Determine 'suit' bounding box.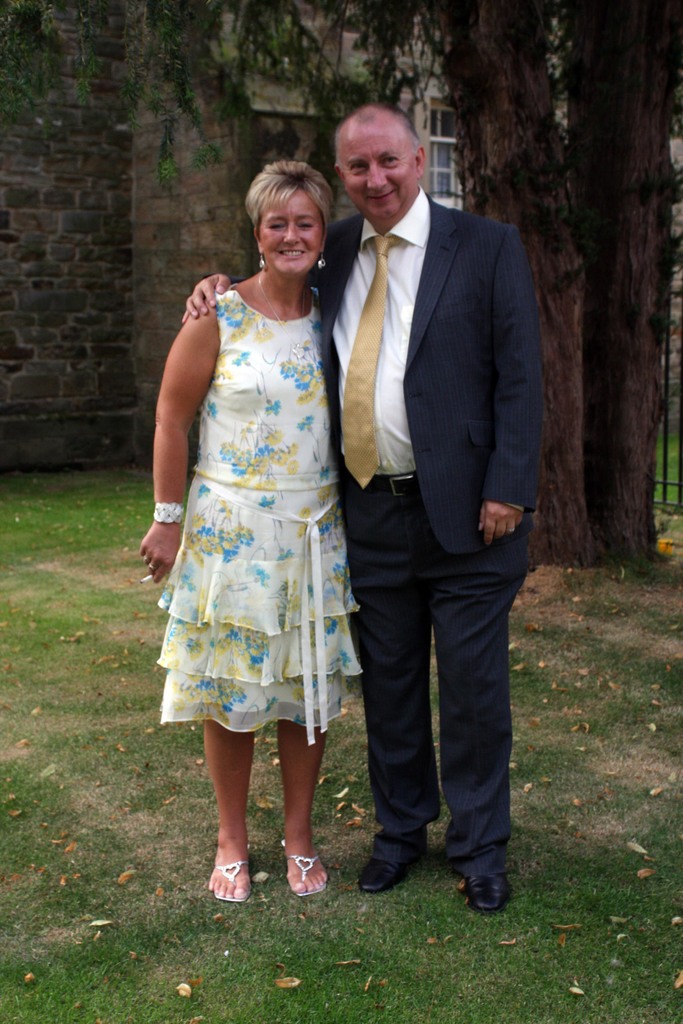
Determined: box=[232, 198, 545, 885].
